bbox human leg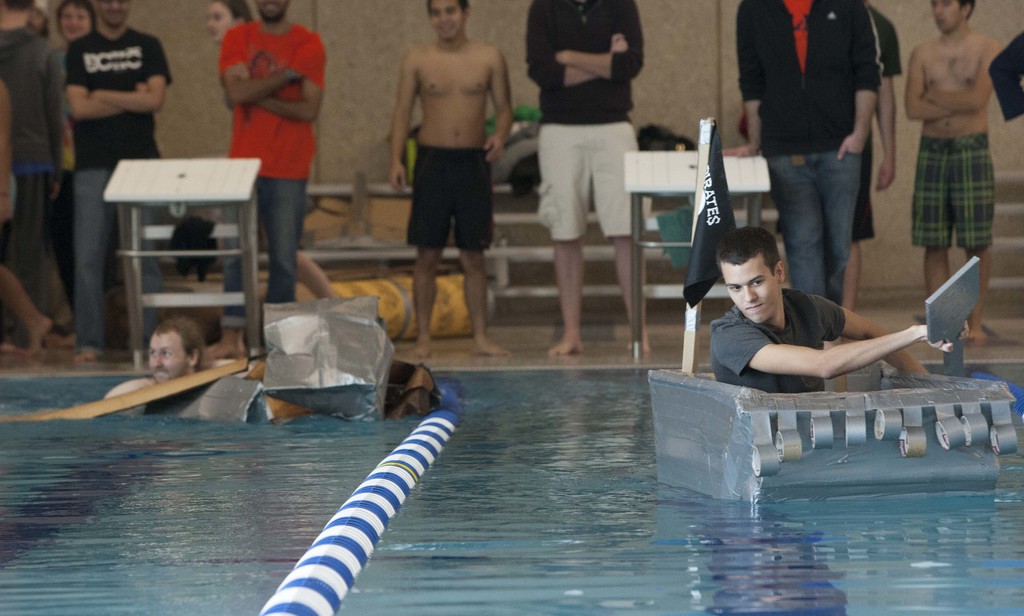
bbox(542, 125, 593, 356)
